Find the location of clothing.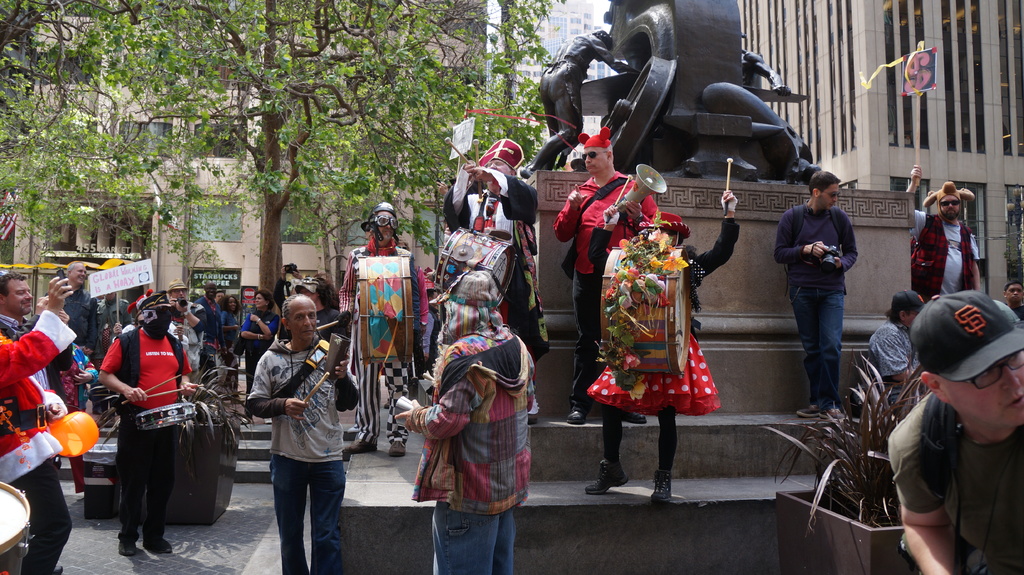
Location: x1=885 y1=331 x2=1016 y2=550.
